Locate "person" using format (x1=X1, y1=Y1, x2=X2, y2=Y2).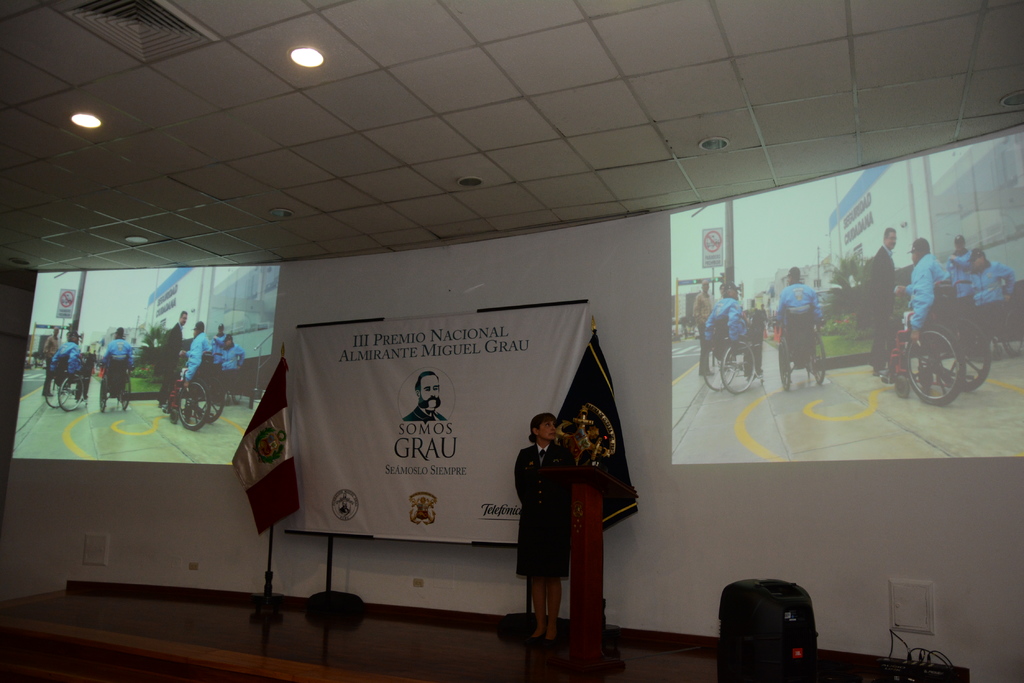
(x1=104, y1=328, x2=136, y2=371).
